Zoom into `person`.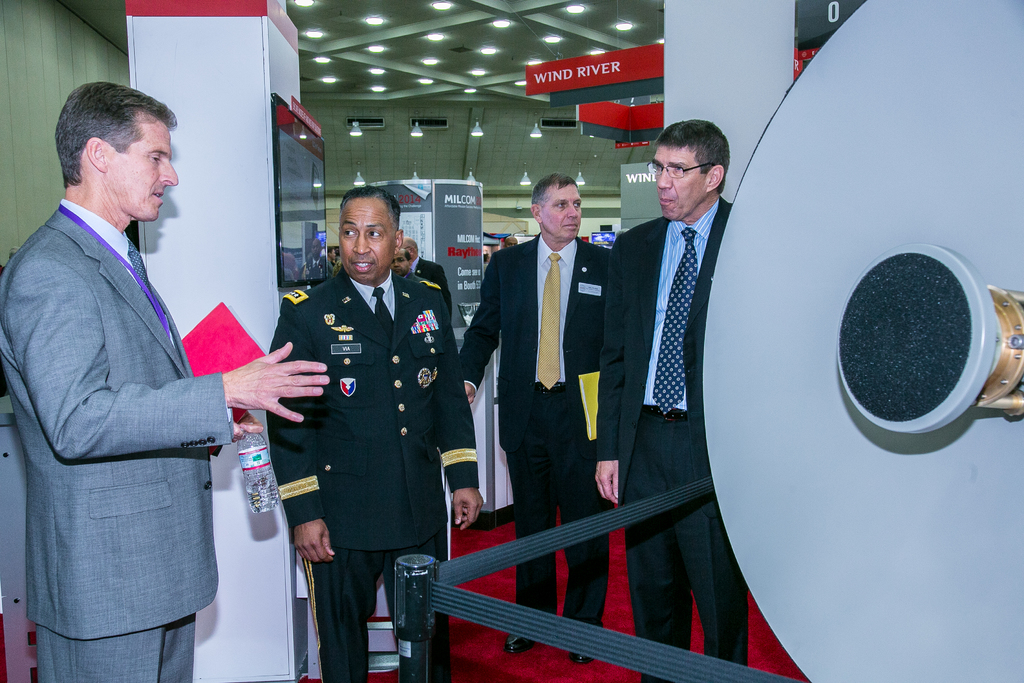
Zoom target: (268, 185, 481, 682).
